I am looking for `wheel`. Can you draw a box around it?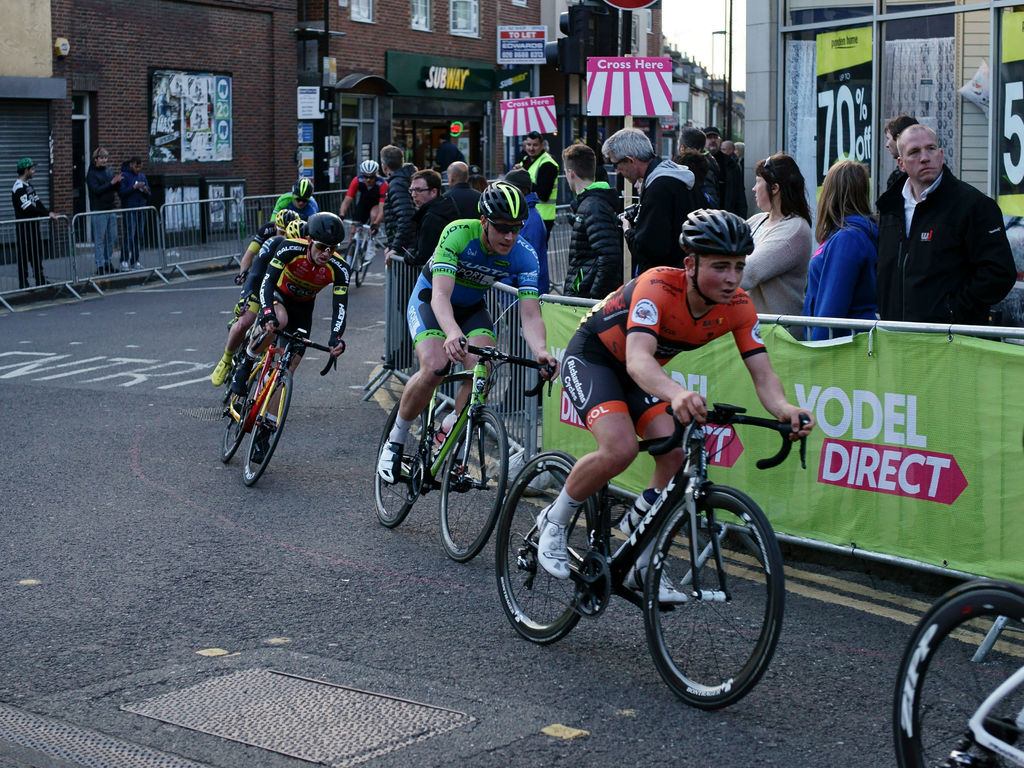
Sure, the bounding box is (left=494, top=451, right=603, bottom=648).
